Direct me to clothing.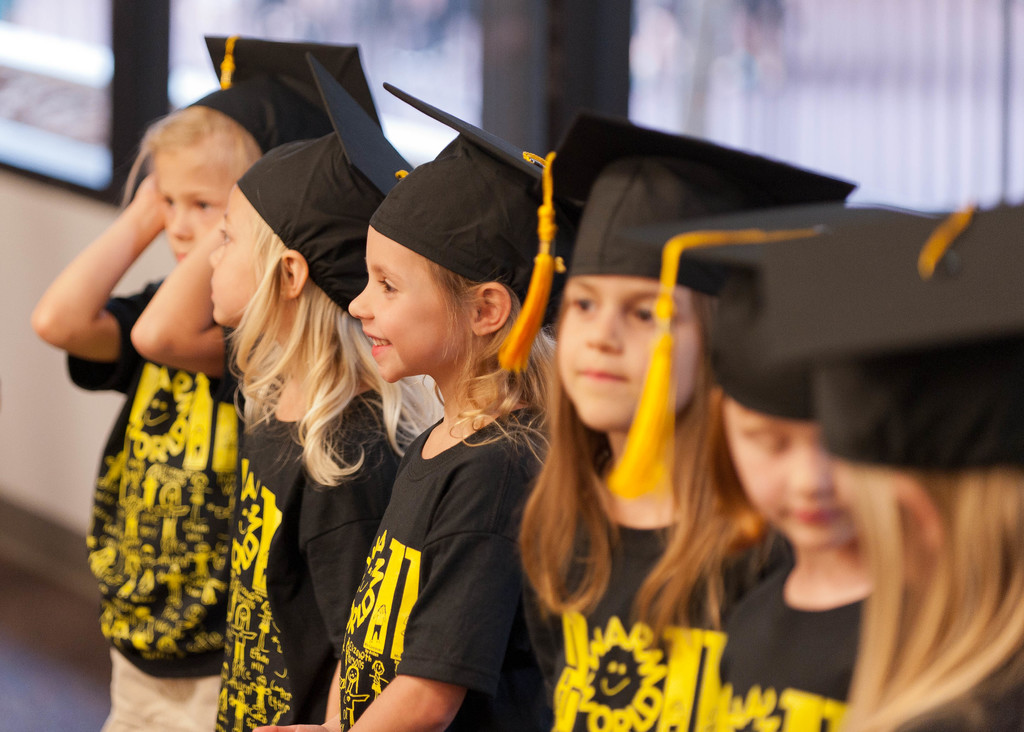
Direction: (x1=65, y1=204, x2=266, y2=708).
